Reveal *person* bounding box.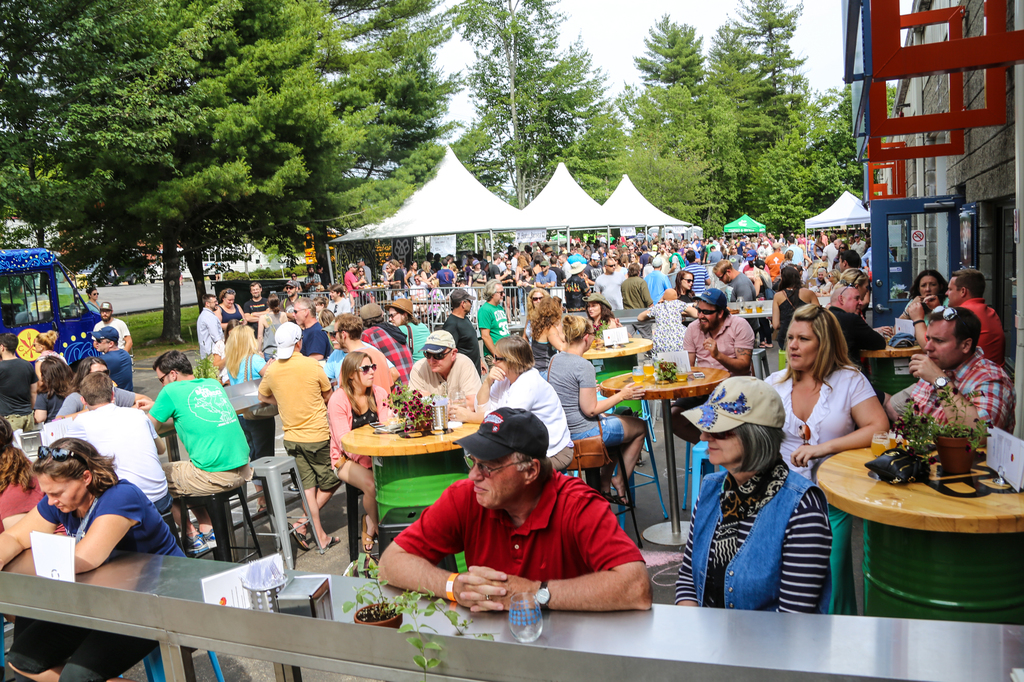
Revealed: (left=0, top=433, right=184, bottom=681).
